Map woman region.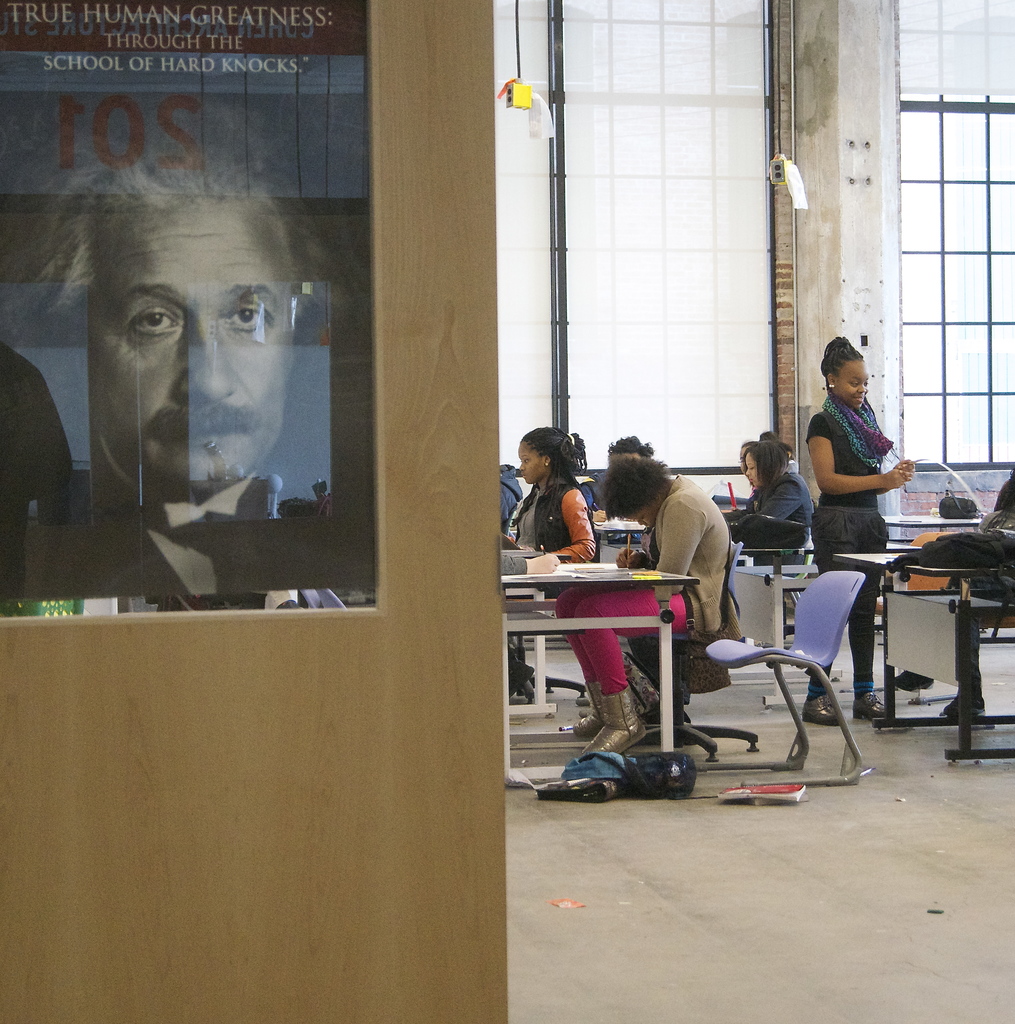
Mapped to BBox(726, 440, 818, 547).
